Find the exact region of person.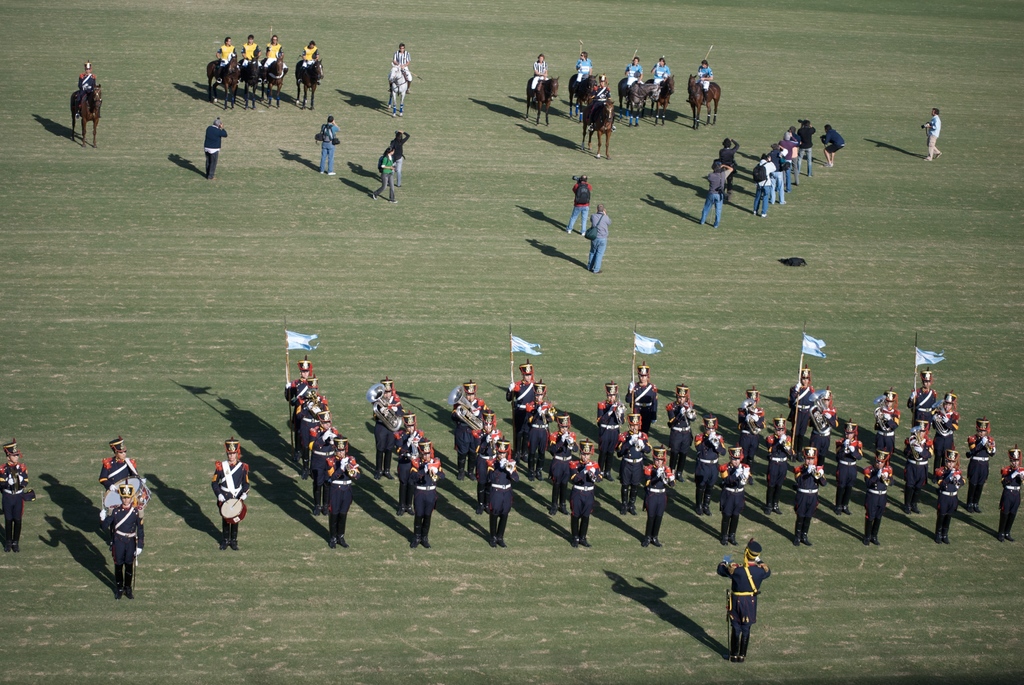
Exact region: left=284, top=359, right=323, bottom=456.
